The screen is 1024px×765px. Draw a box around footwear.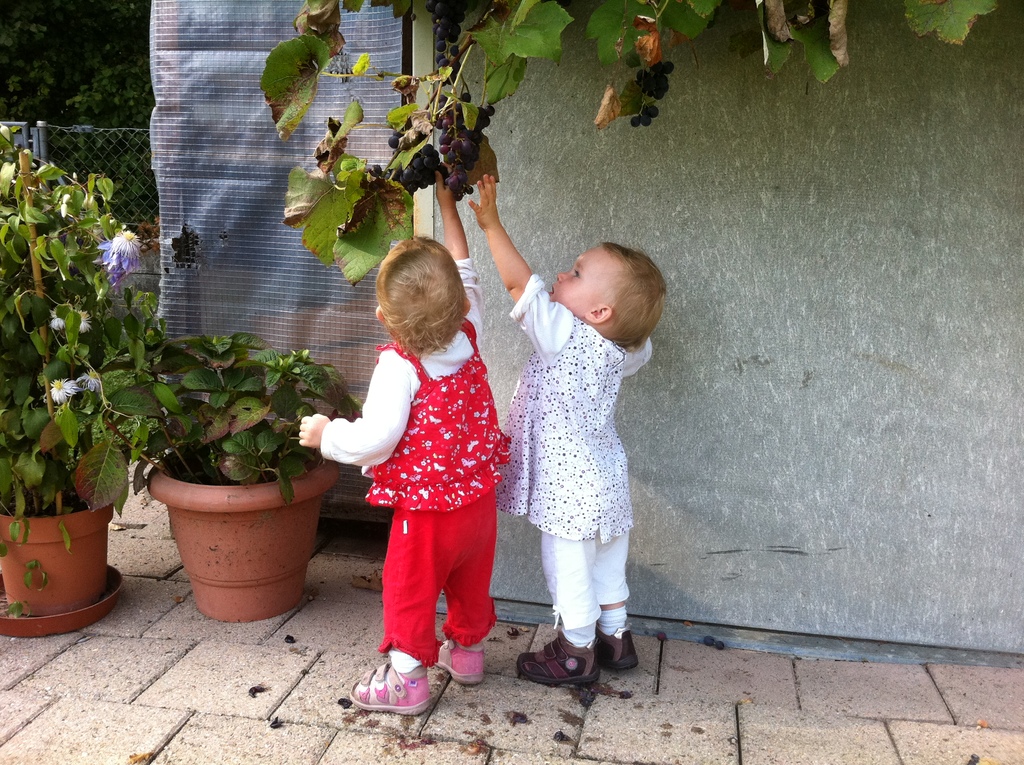
(516, 632, 605, 684).
